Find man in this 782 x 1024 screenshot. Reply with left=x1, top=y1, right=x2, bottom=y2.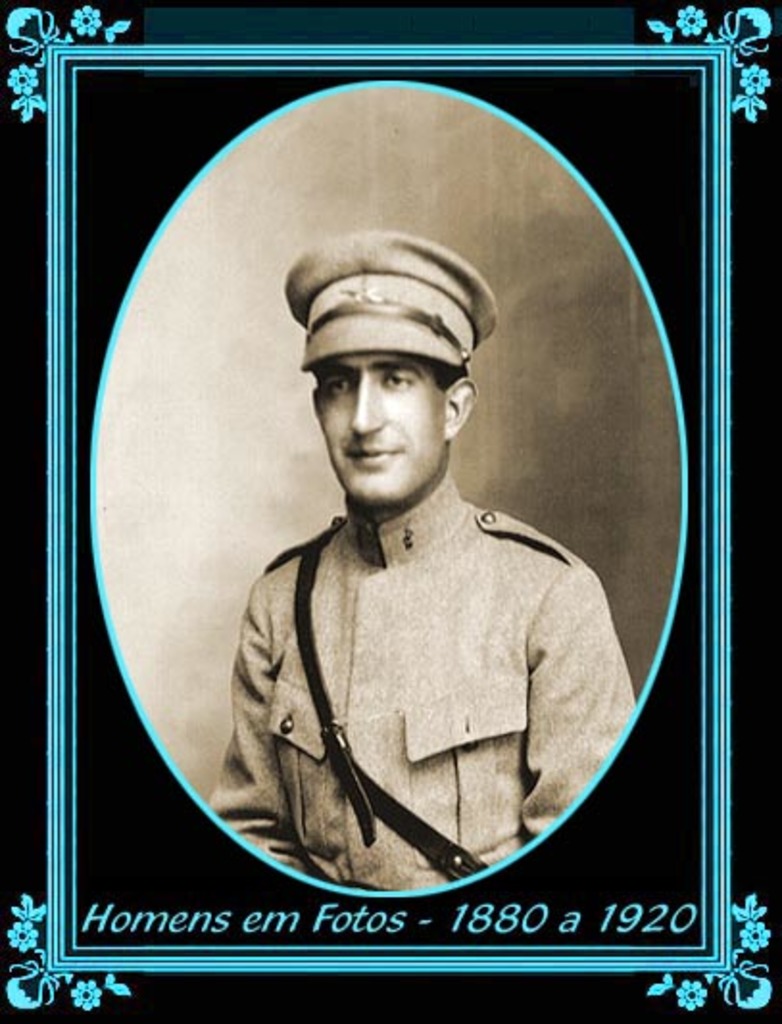
left=192, top=234, right=626, bottom=876.
